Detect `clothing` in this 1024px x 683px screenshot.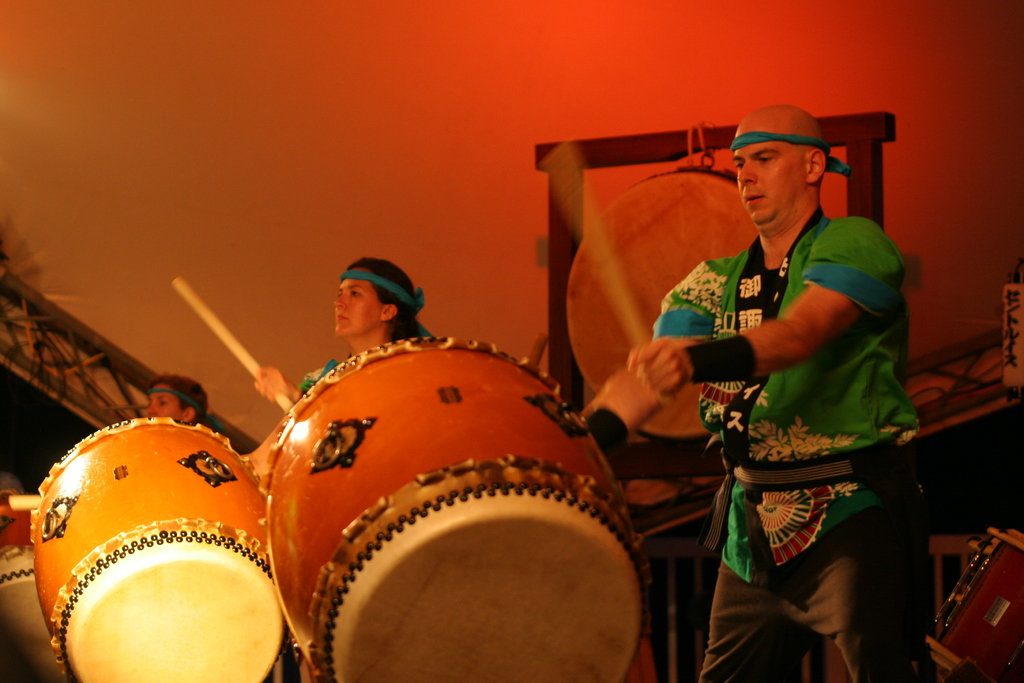
Detection: rect(653, 152, 911, 642).
